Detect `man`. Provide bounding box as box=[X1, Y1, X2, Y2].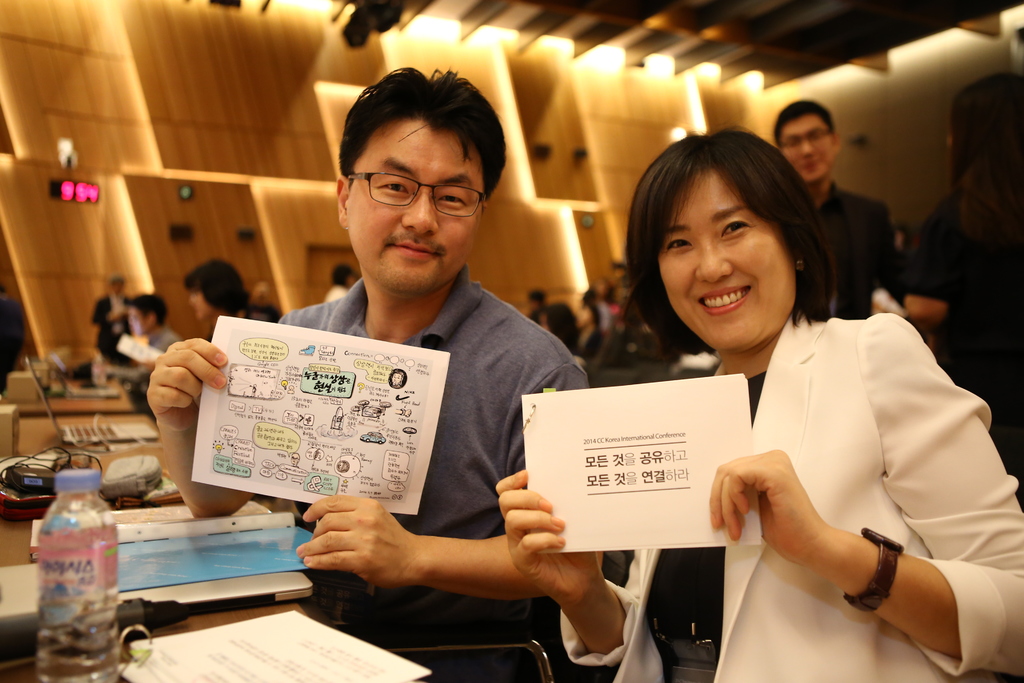
box=[102, 289, 182, 383].
